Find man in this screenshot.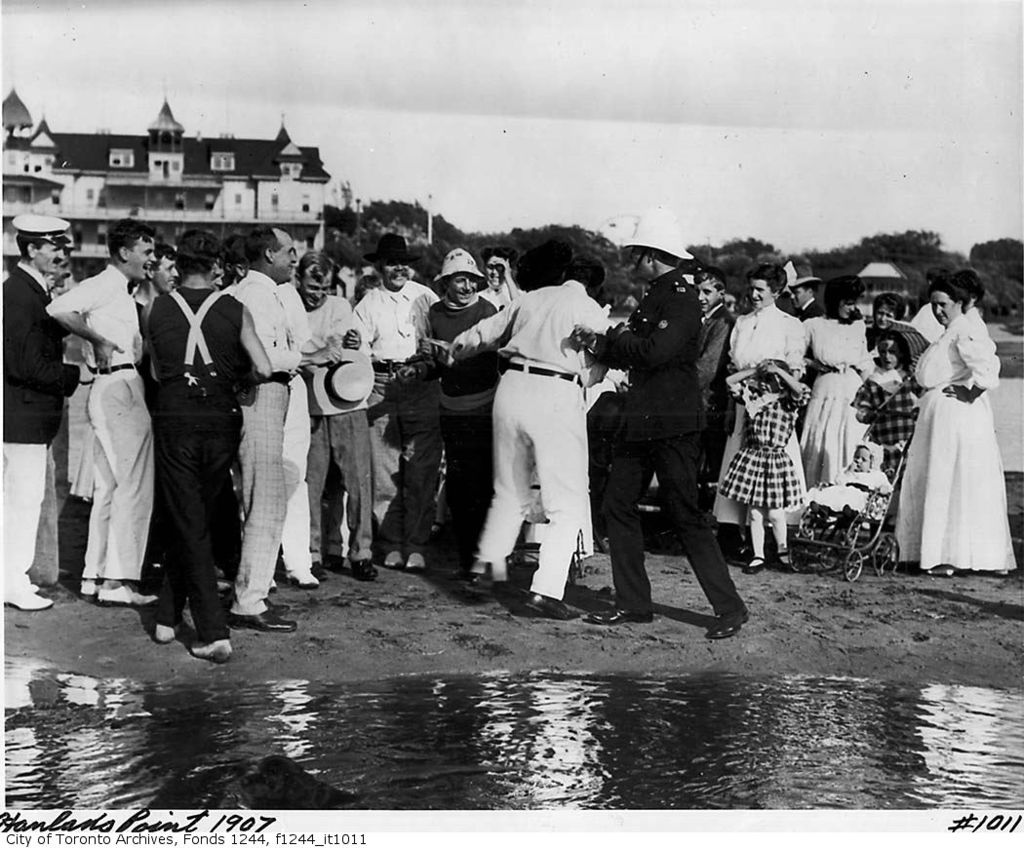
The bounding box for man is box(447, 258, 615, 616).
